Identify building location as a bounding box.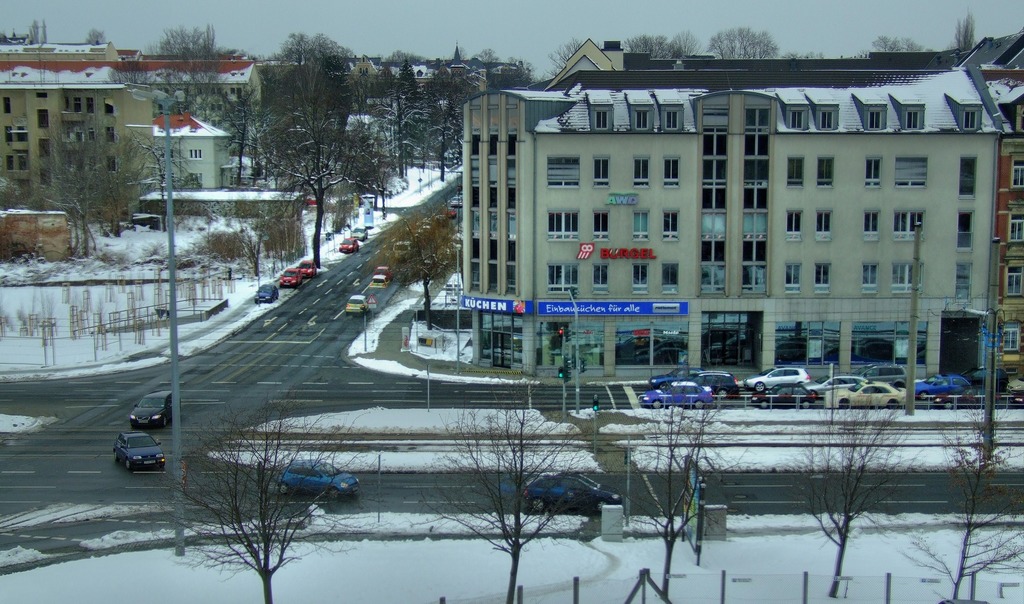
0:60:262:104.
